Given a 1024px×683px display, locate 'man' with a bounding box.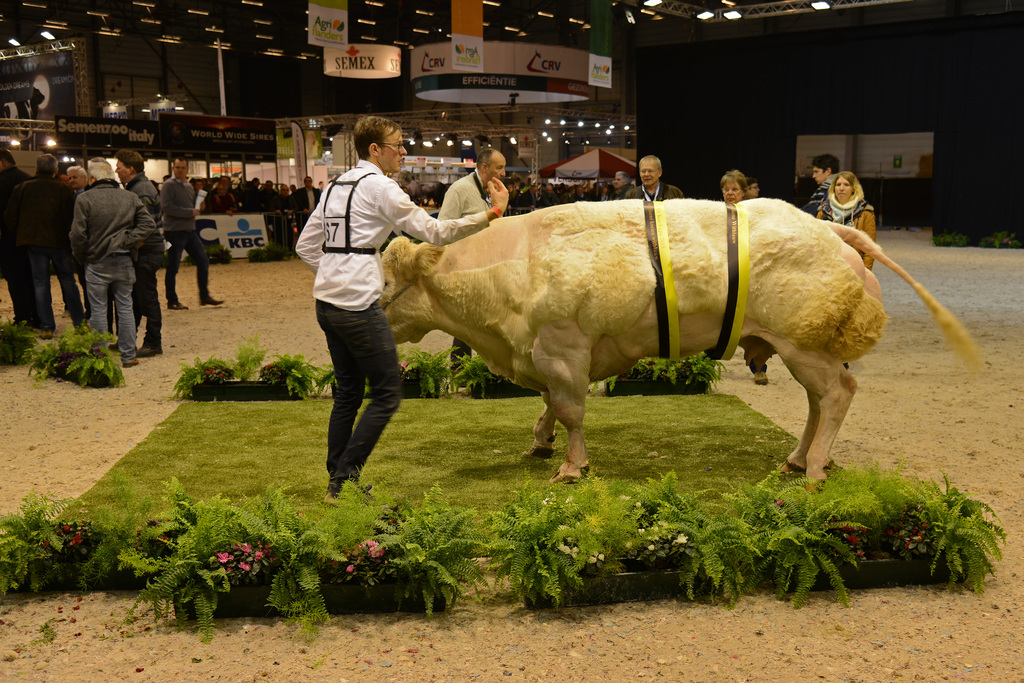
Located: <box>800,152,842,215</box>.
